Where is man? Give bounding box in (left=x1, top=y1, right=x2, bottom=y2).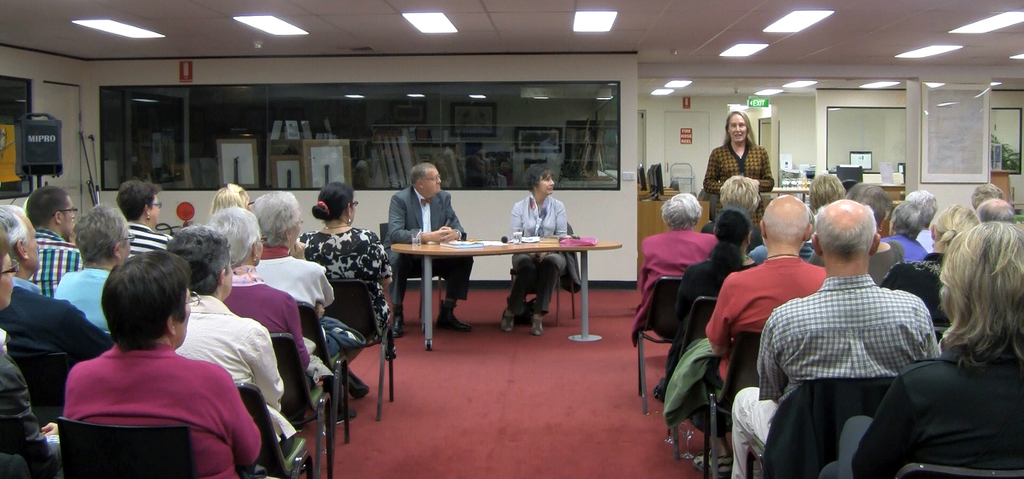
(left=31, top=188, right=86, bottom=298).
